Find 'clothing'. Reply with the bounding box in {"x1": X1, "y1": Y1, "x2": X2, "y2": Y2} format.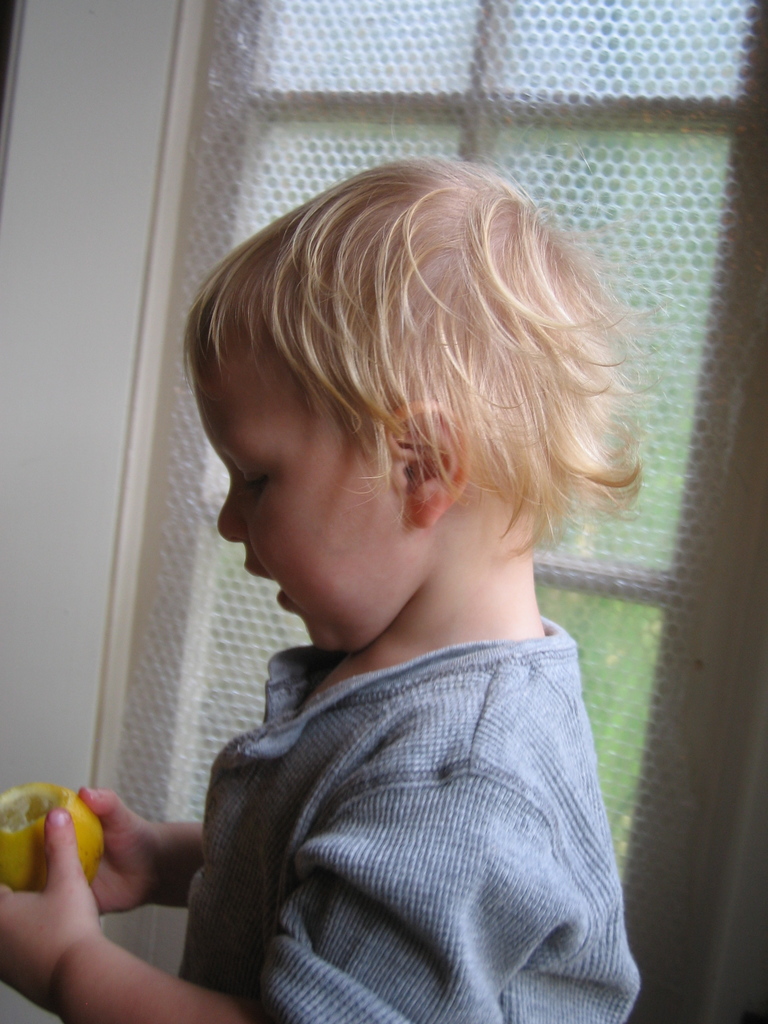
{"x1": 153, "y1": 546, "x2": 650, "y2": 1023}.
